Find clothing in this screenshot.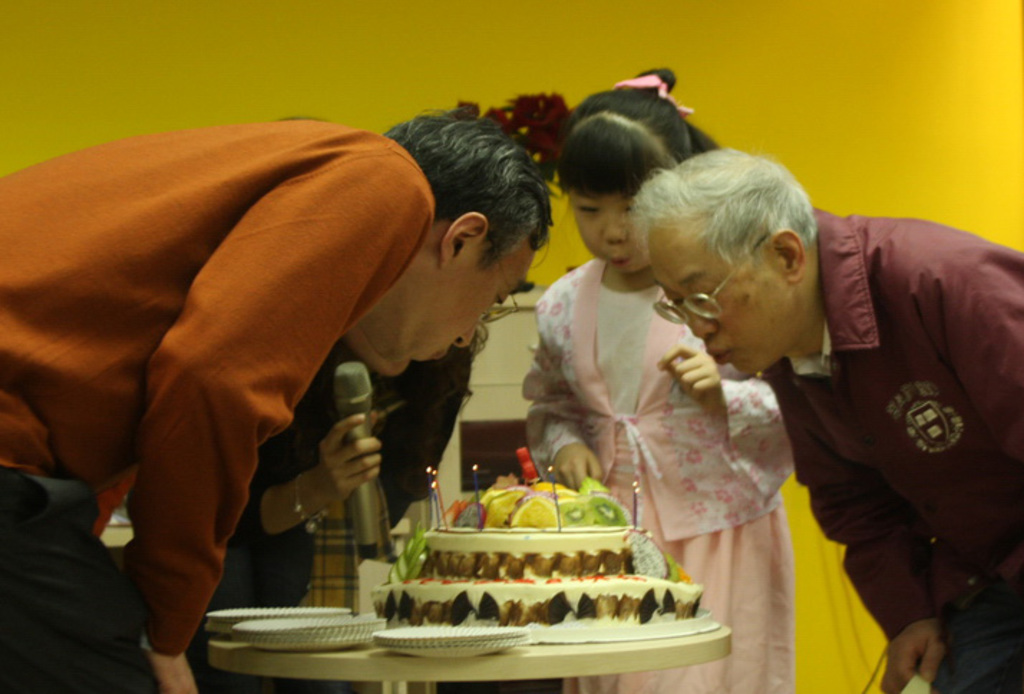
The bounding box for clothing is 759/206/1020/693.
